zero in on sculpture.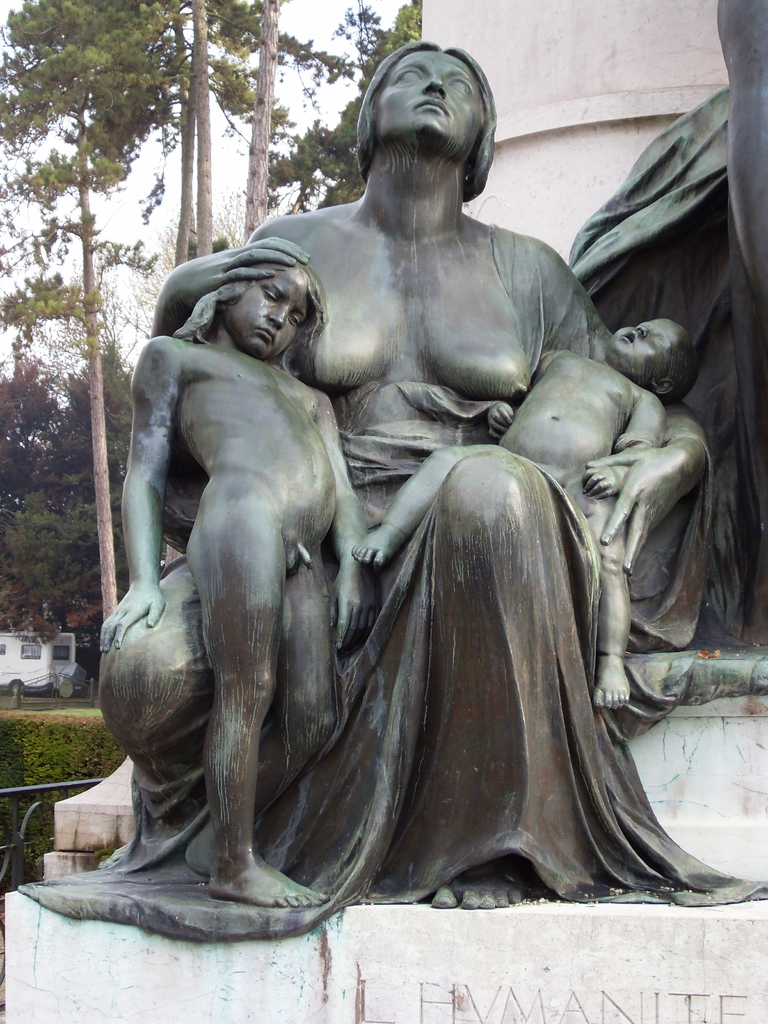
Zeroed in: l=97, t=243, r=377, b=930.
